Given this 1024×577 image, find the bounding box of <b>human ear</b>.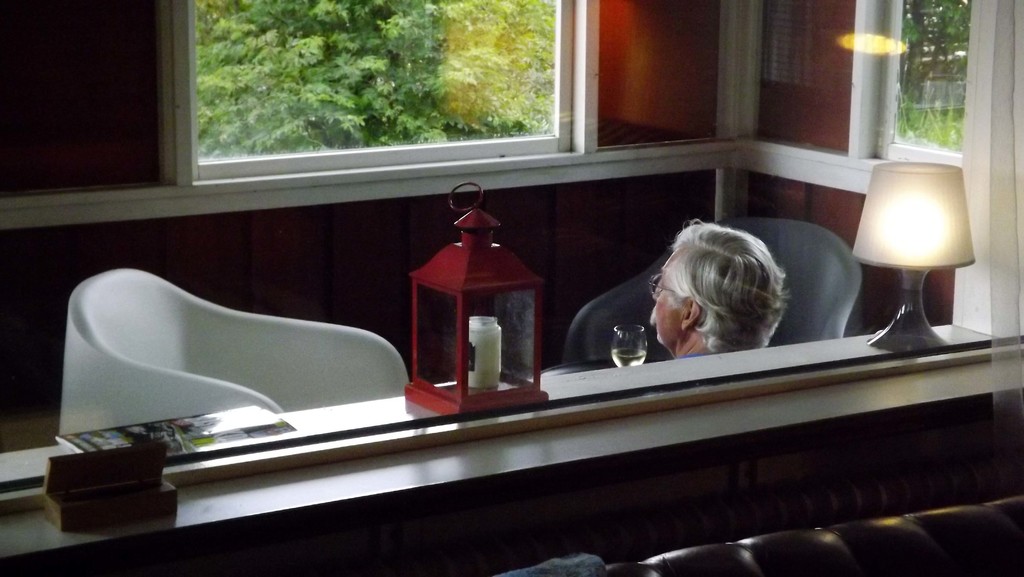
[680,299,698,332].
